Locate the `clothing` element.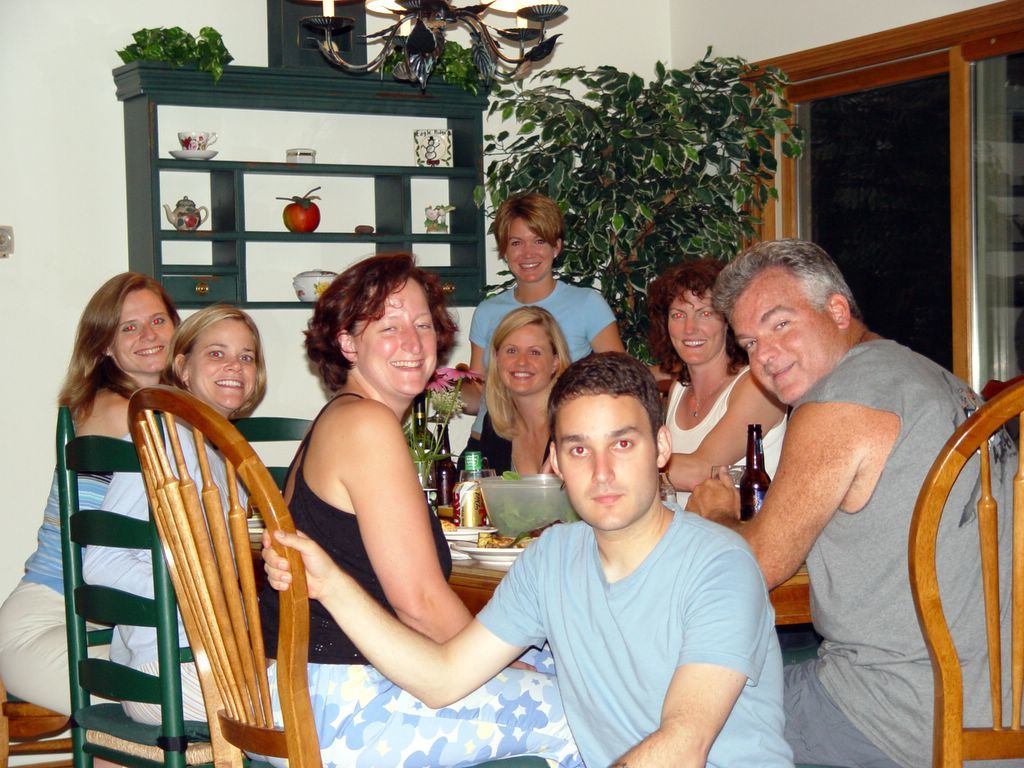
Element bbox: [455,272,622,470].
